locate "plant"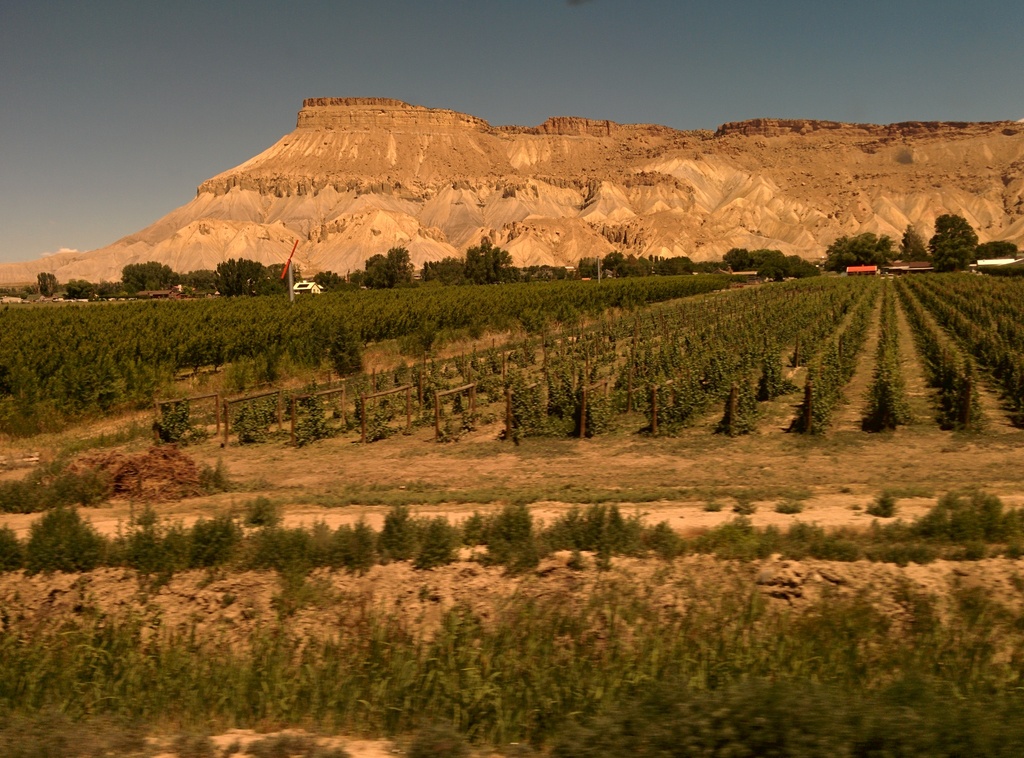
(left=201, top=460, right=228, bottom=488)
